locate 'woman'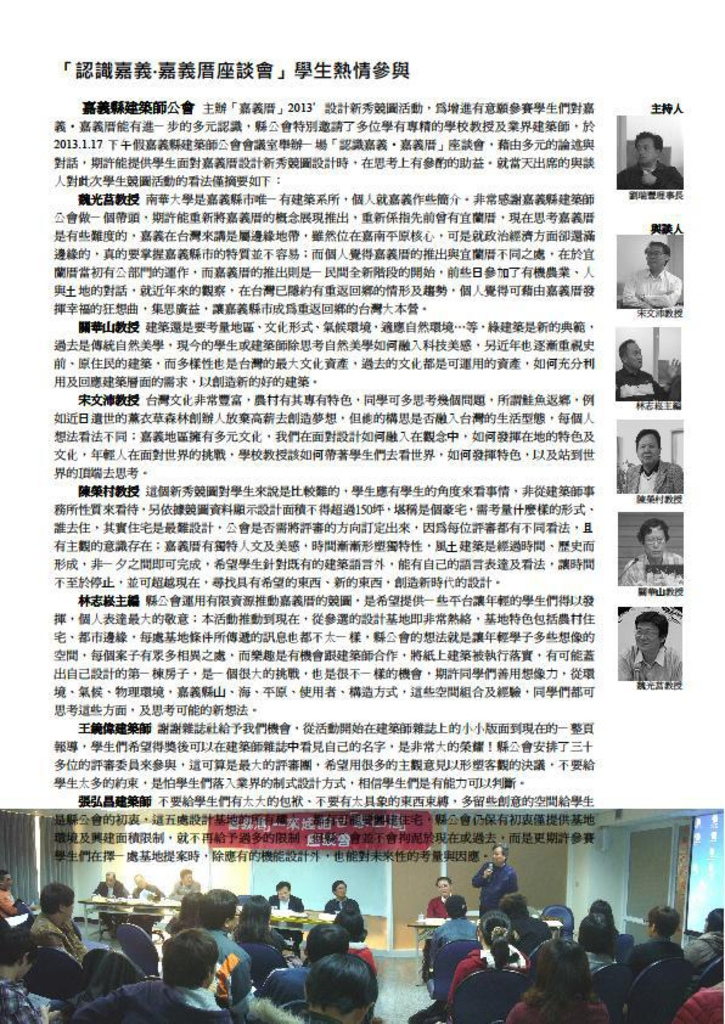
region(508, 936, 616, 1023)
